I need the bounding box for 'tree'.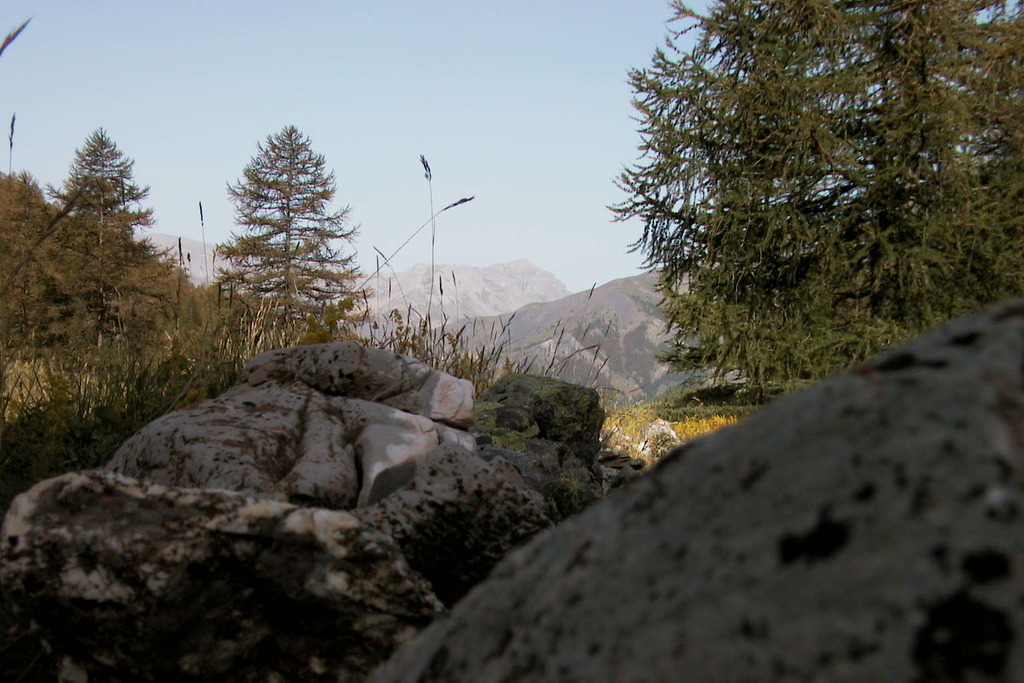
Here it is: [x1=51, y1=119, x2=165, y2=353].
